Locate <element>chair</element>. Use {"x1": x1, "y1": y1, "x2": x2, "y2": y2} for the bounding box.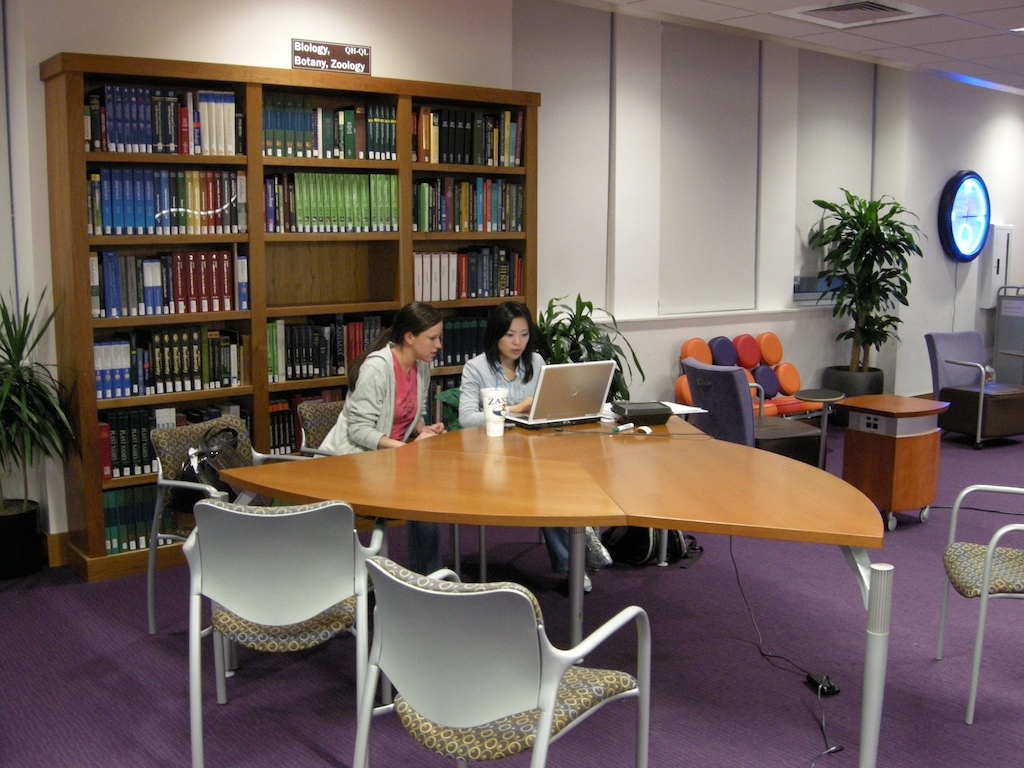
{"x1": 185, "y1": 498, "x2": 412, "y2": 744}.
